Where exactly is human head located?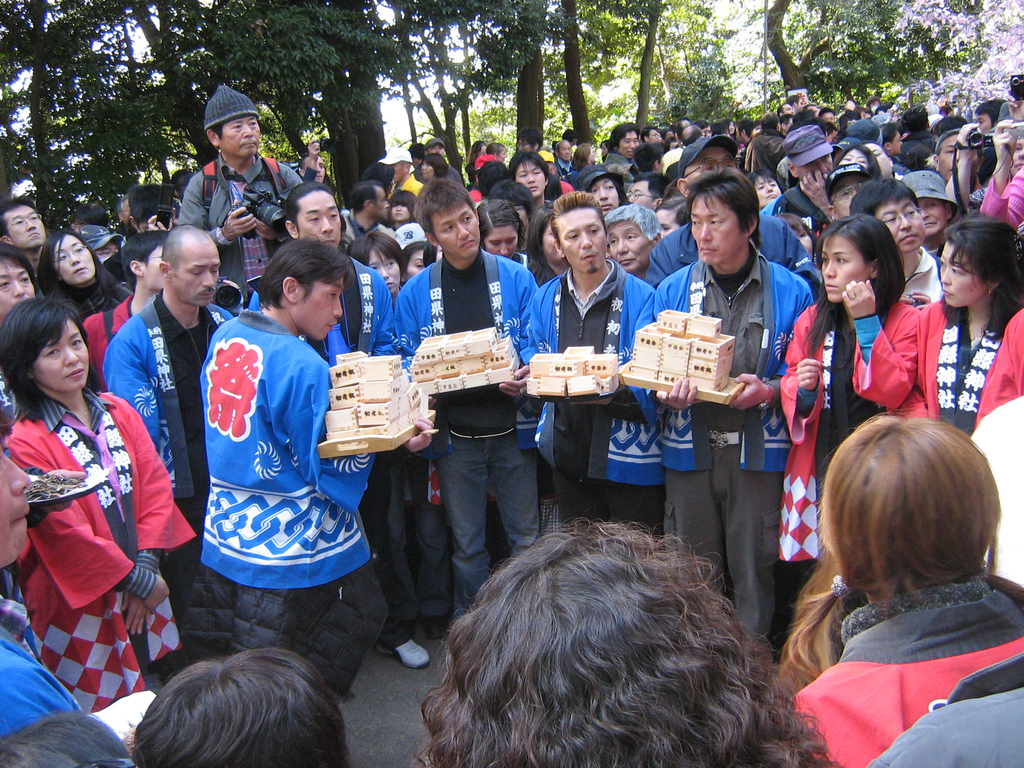
Its bounding box is box(0, 245, 35, 323).
